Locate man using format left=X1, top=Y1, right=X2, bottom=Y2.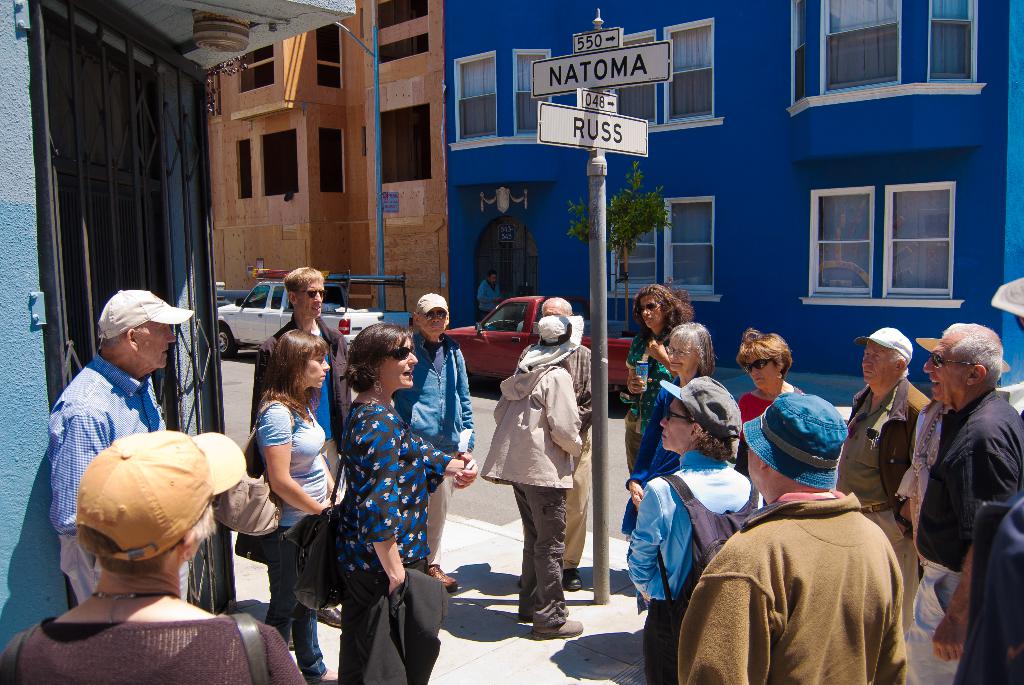
left=45, top=286, right=196, bottom=607.
